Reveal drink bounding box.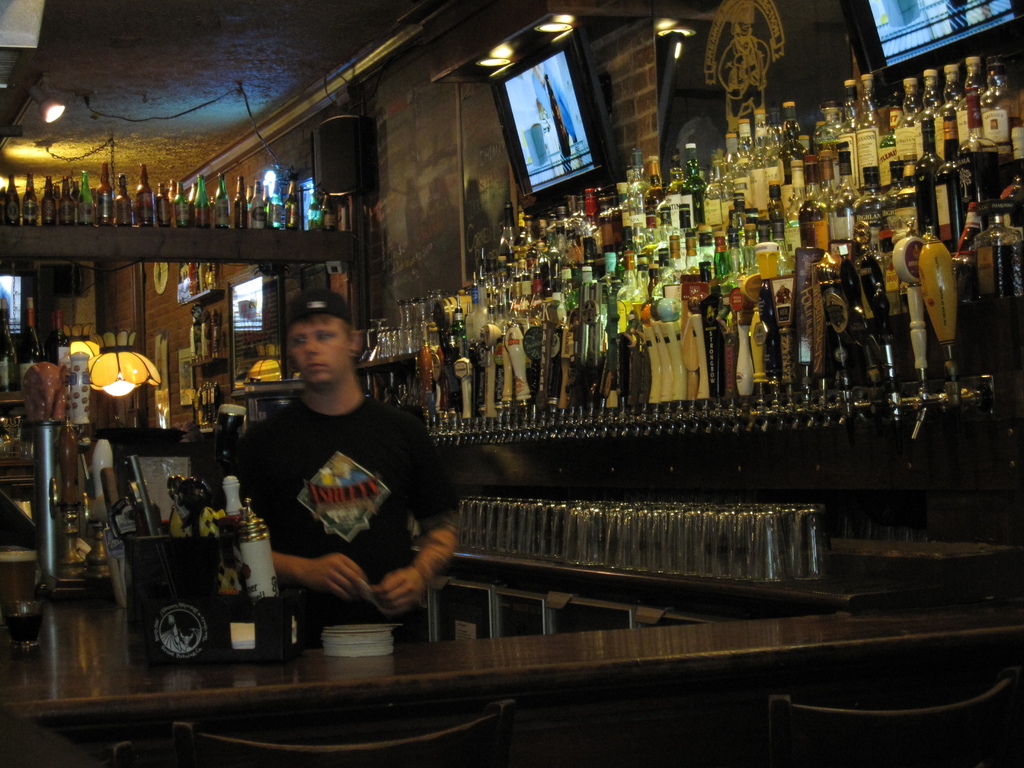
Revealed: x1=135 y1=164 x2=152 y2=232.
